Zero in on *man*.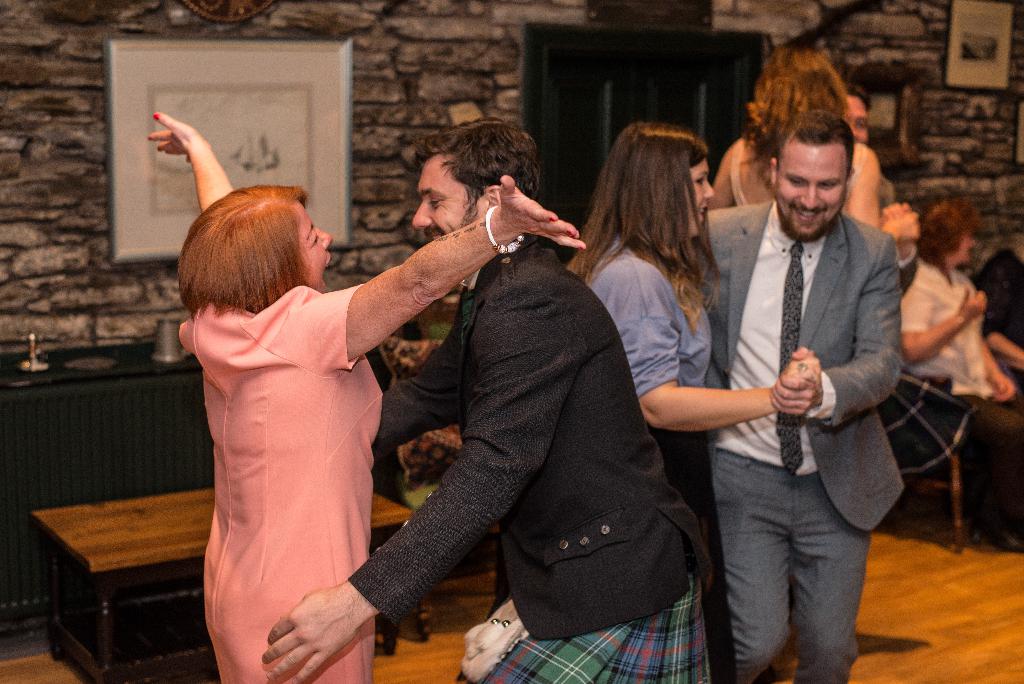
Zeroed in: {"left": 261, "top": 119, "right": 708, "bottom": 683}.
